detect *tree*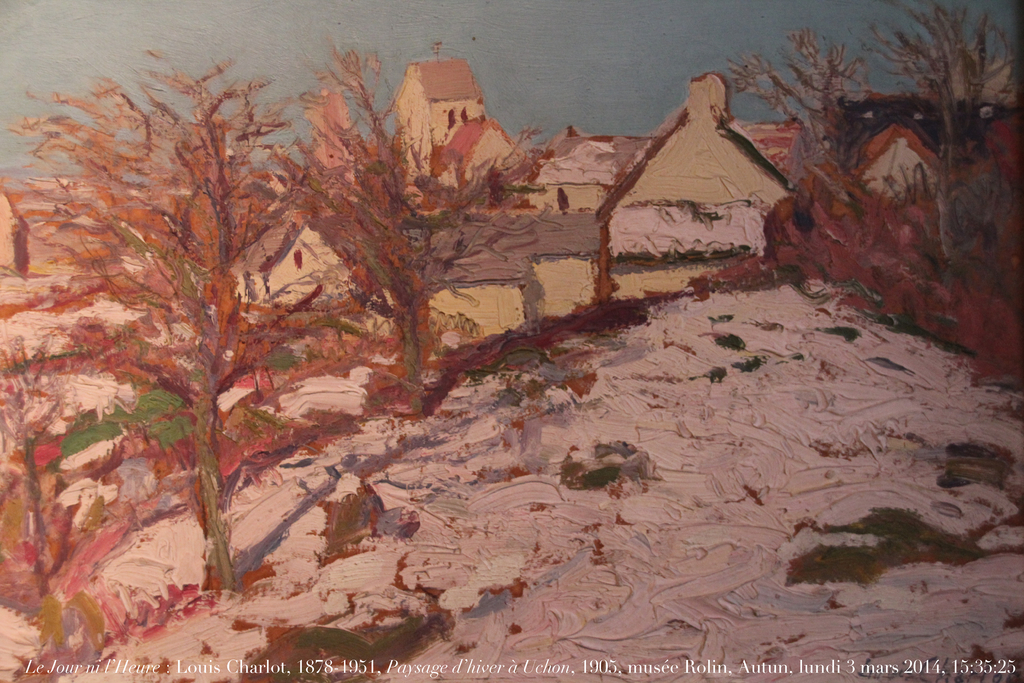
bbox=(38, 18, 339, 623)
